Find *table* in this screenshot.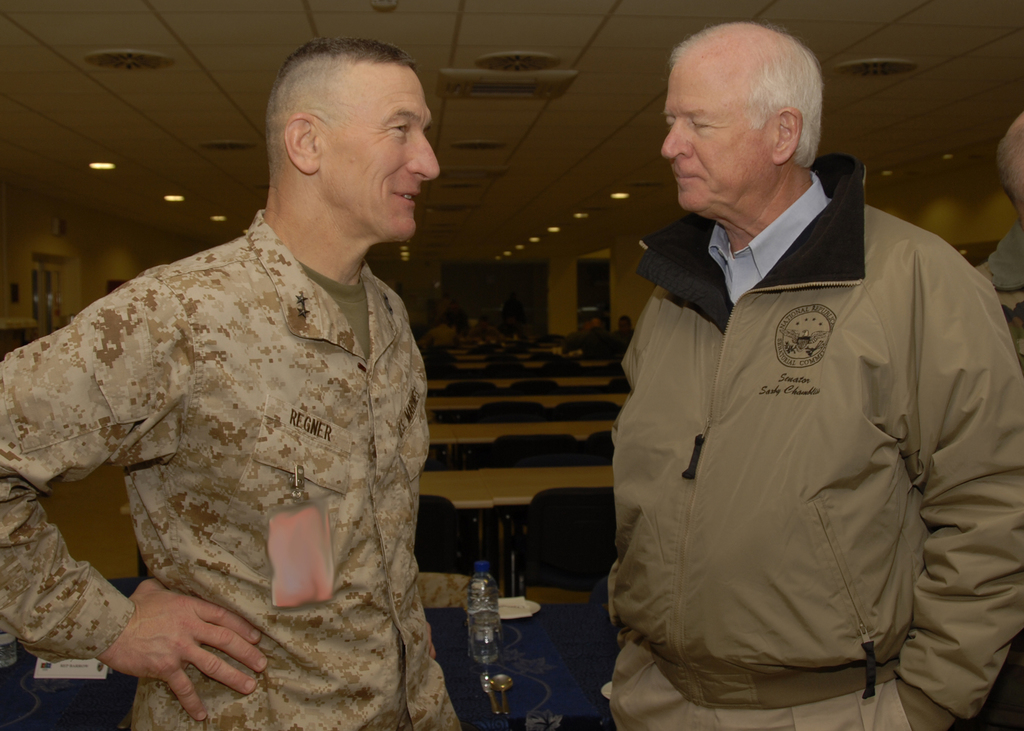
The bounding box for *table* is x1=36, y1=463, x2=136, y2=574.
